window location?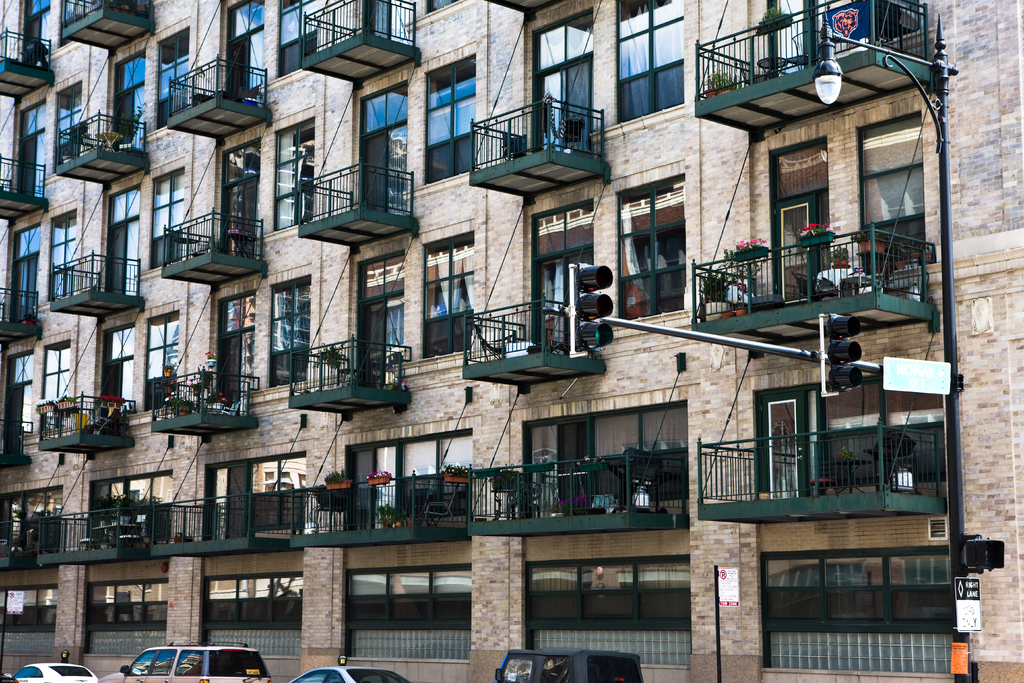
{"left": 261, "top": 280, "right": 308, "bottom": 389}
